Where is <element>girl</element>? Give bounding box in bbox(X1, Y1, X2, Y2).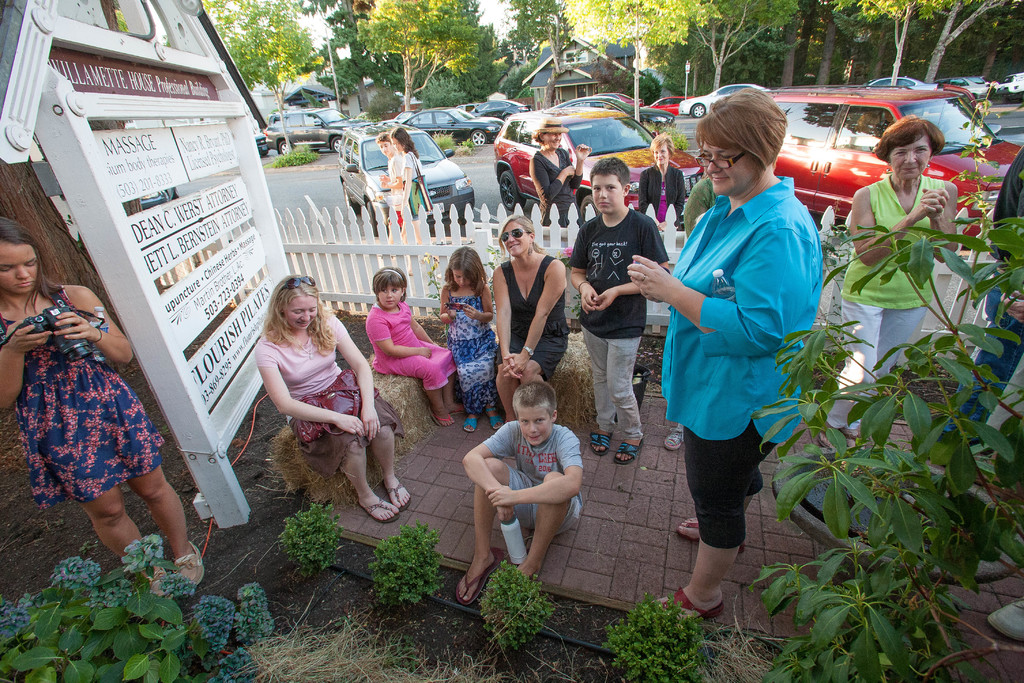
bbox(438, 244, 499, 427).
